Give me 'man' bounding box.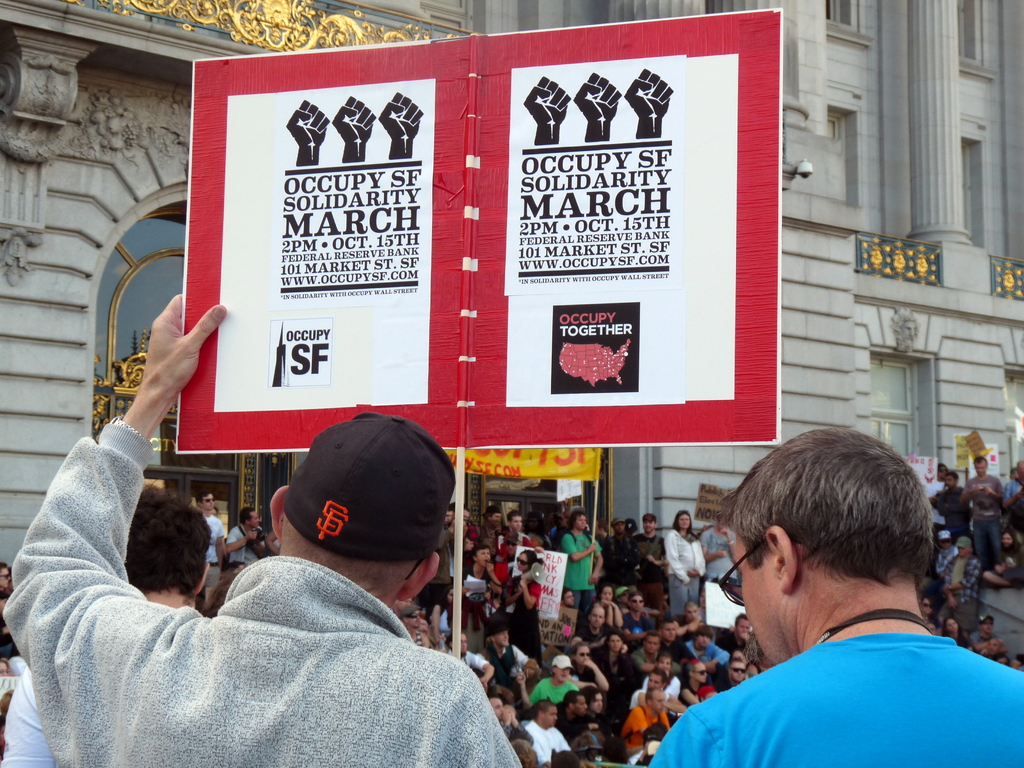
<region>559, 687, 591, 736</region>.
